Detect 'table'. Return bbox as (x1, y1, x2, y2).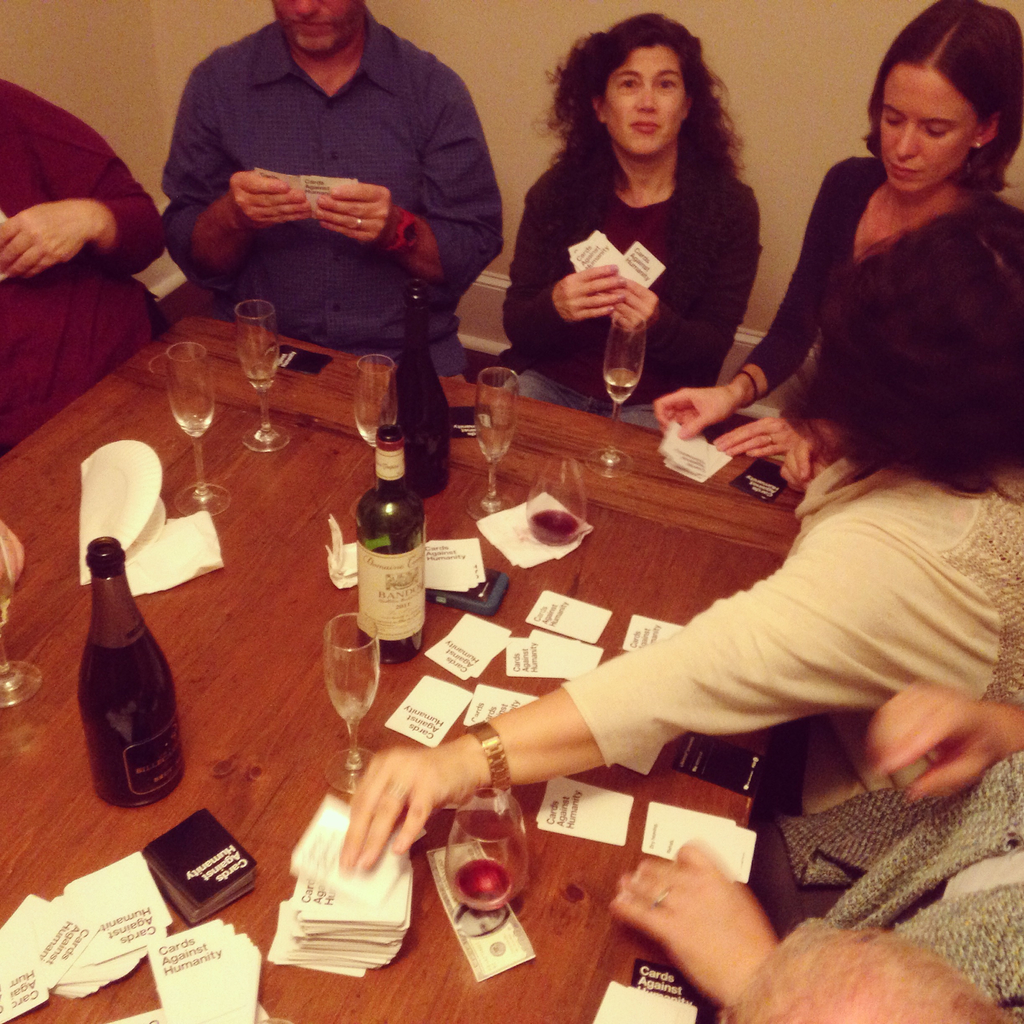
(90, 243, 978, 1000).
